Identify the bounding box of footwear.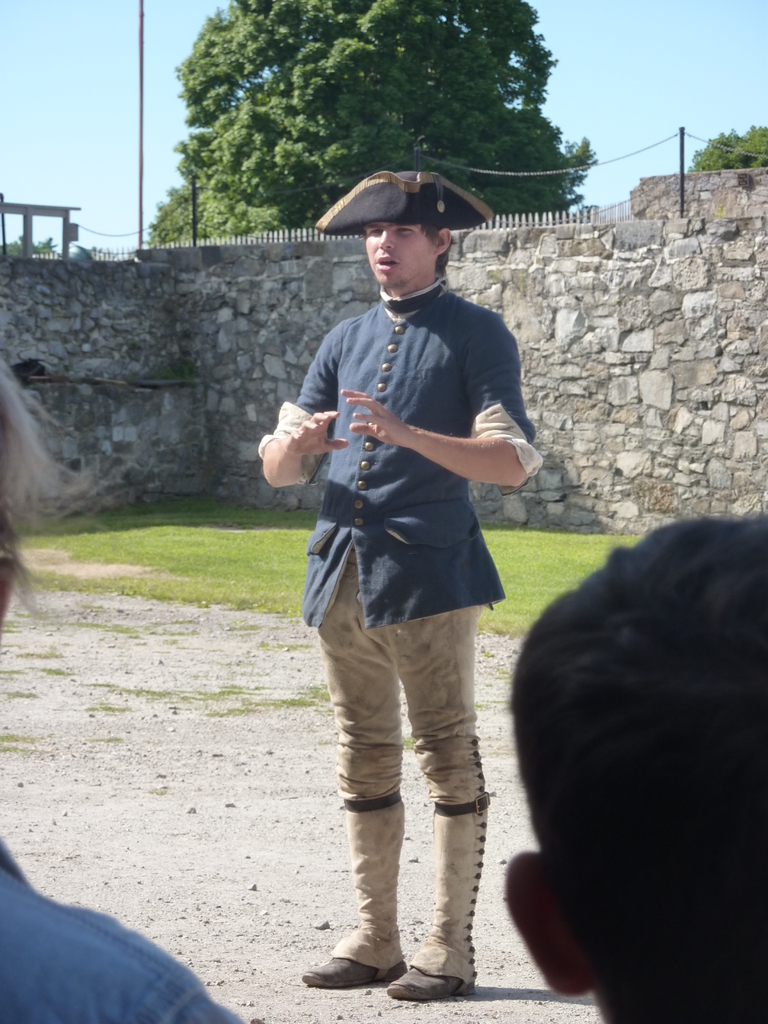
[382, 792, 492, 1000].
